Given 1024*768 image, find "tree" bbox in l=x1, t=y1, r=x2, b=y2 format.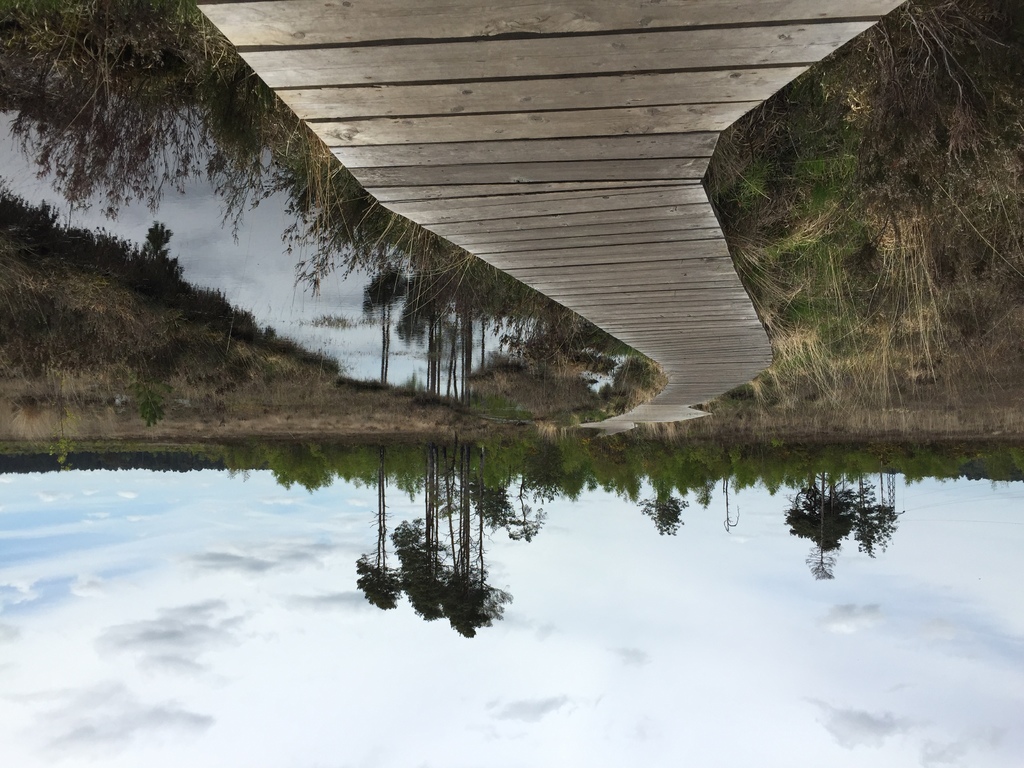
l=640, t=466, r=687, b=535.
